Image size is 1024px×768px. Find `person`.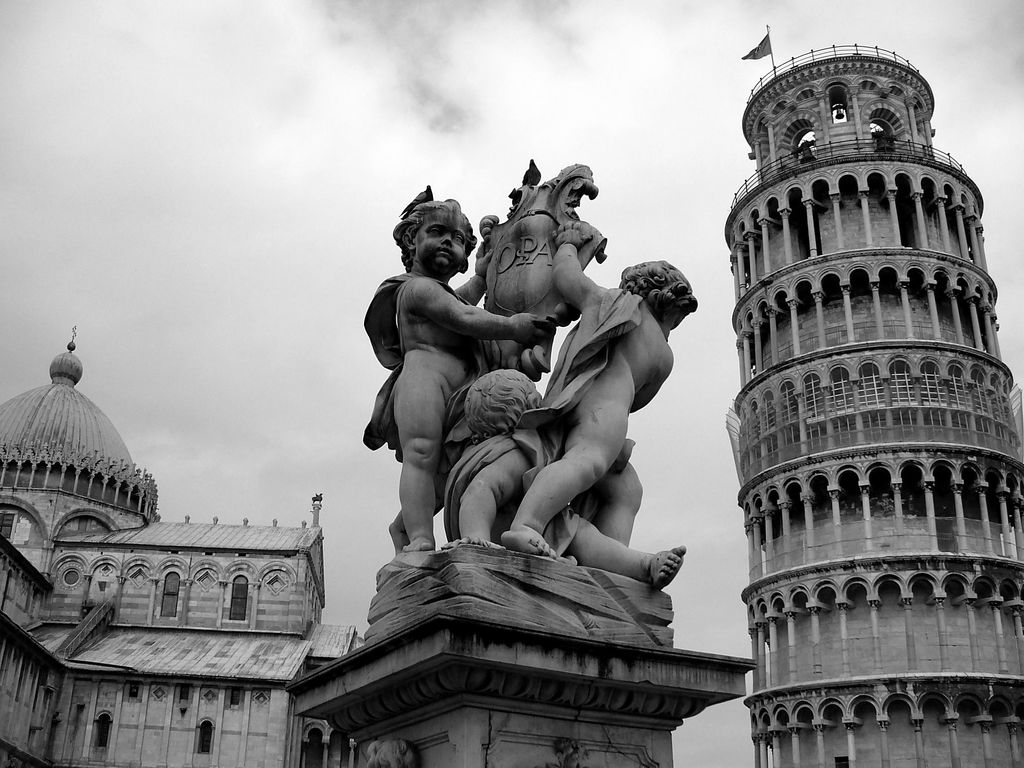
pyautogui.locateOnScreen(451, 364, 691, 586).
